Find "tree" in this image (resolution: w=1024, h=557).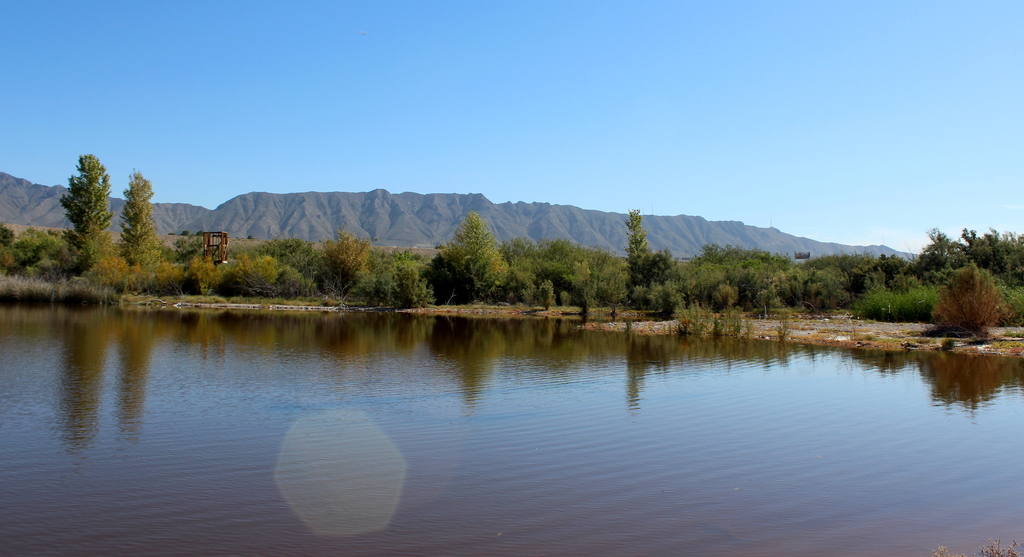
BBox(58, 143, 110, 271).
